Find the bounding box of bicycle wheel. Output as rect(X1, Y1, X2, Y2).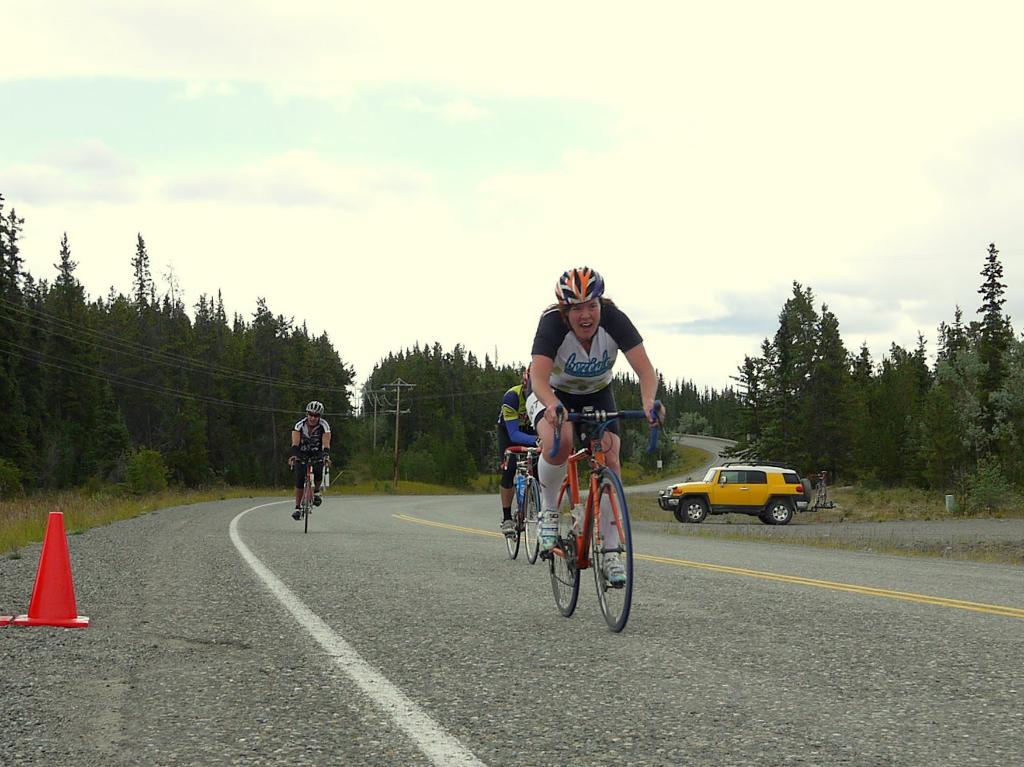
rect(548, 483, 580, 617).
